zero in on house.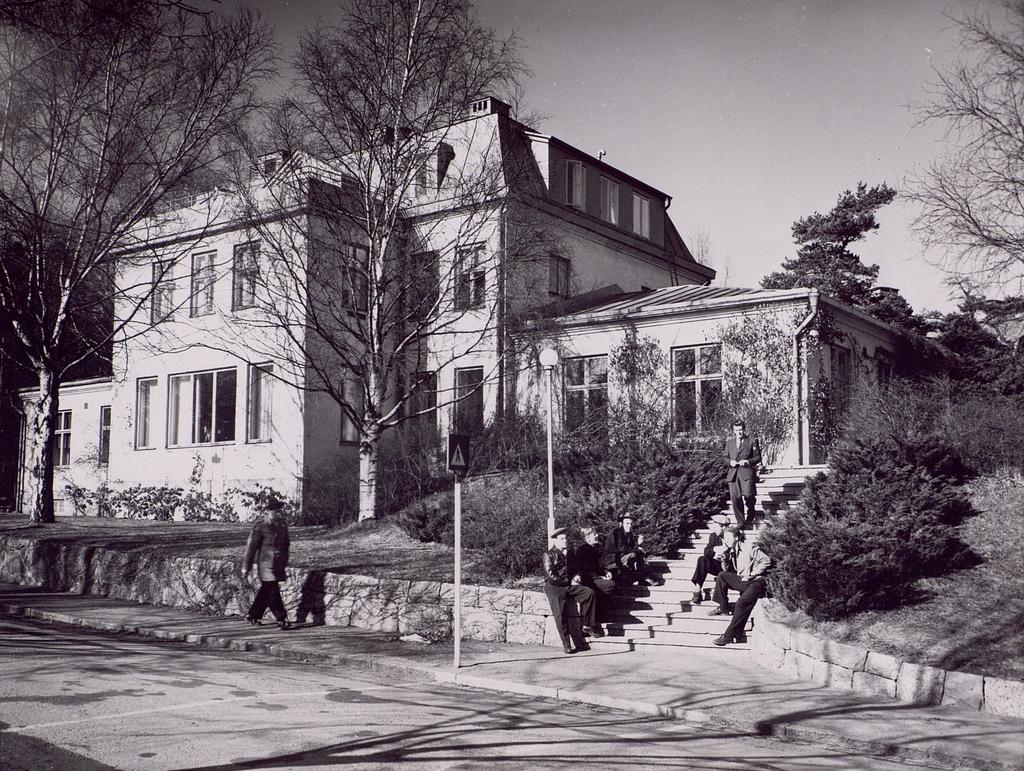
Zeroed in: bbox=(6, 92, 972, 526).
